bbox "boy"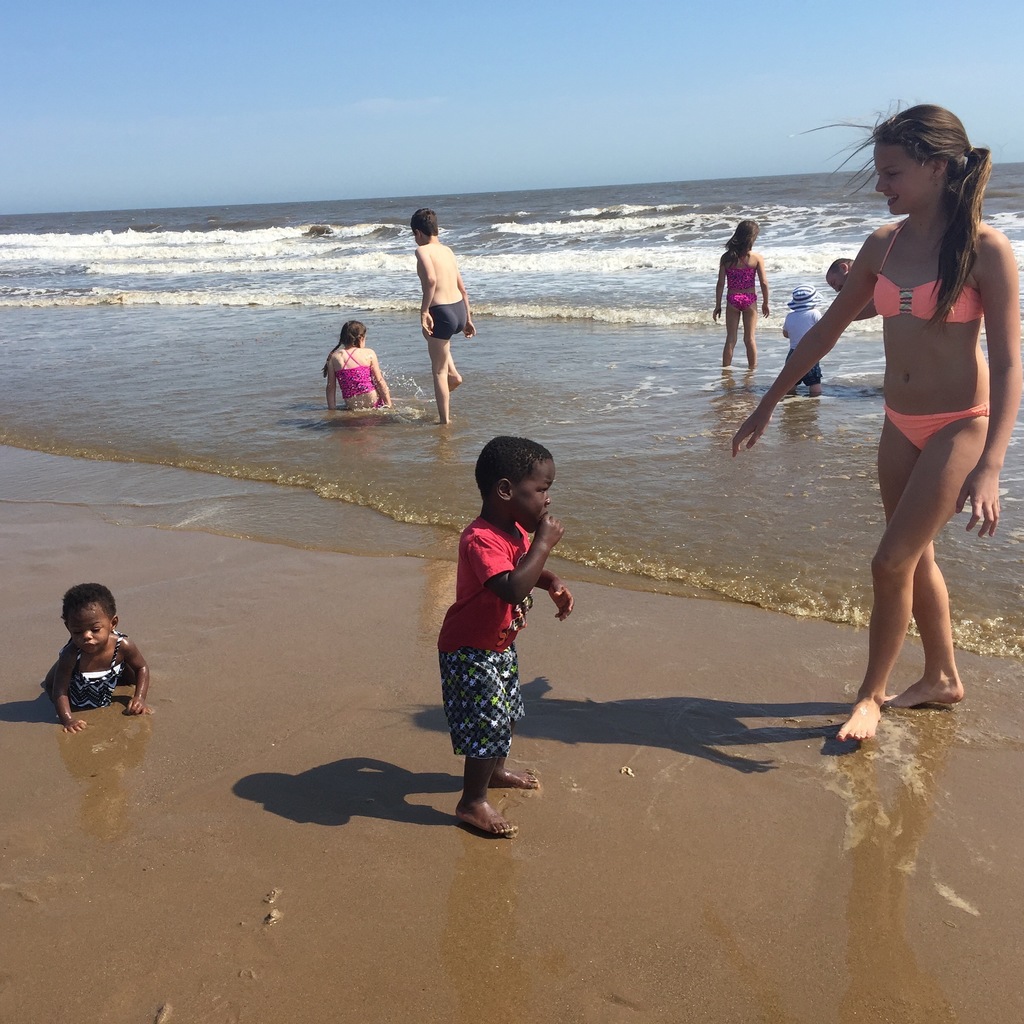
region(778, 284, 822, 396)
